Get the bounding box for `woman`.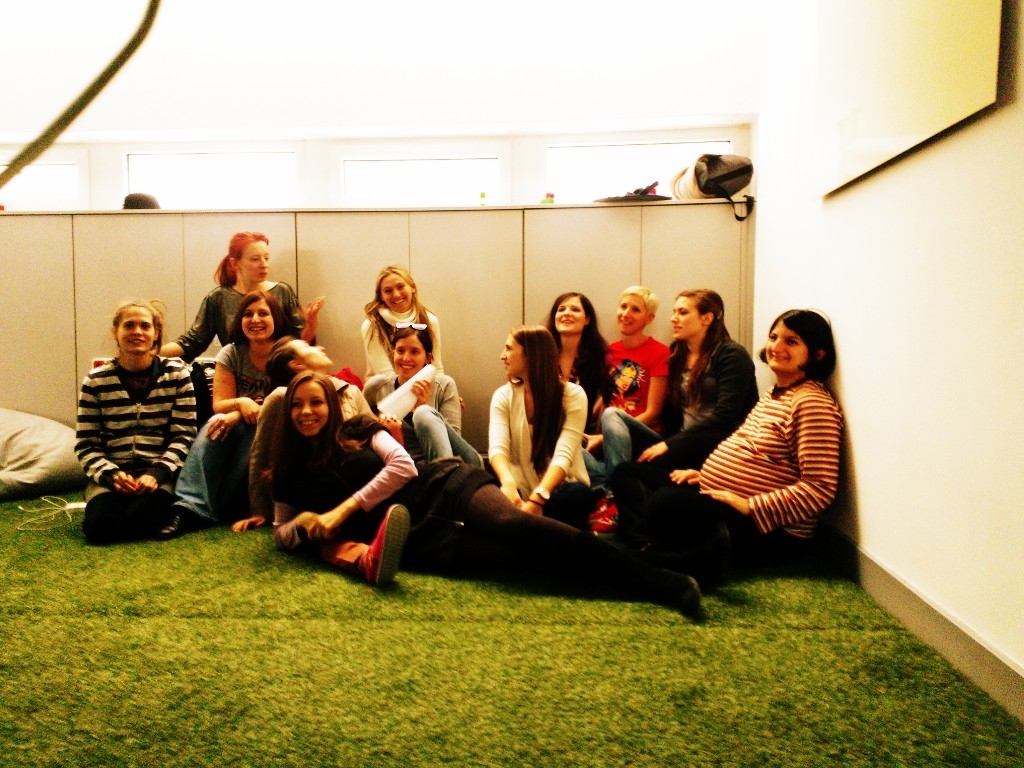
box(585, 284, 672, 484).
